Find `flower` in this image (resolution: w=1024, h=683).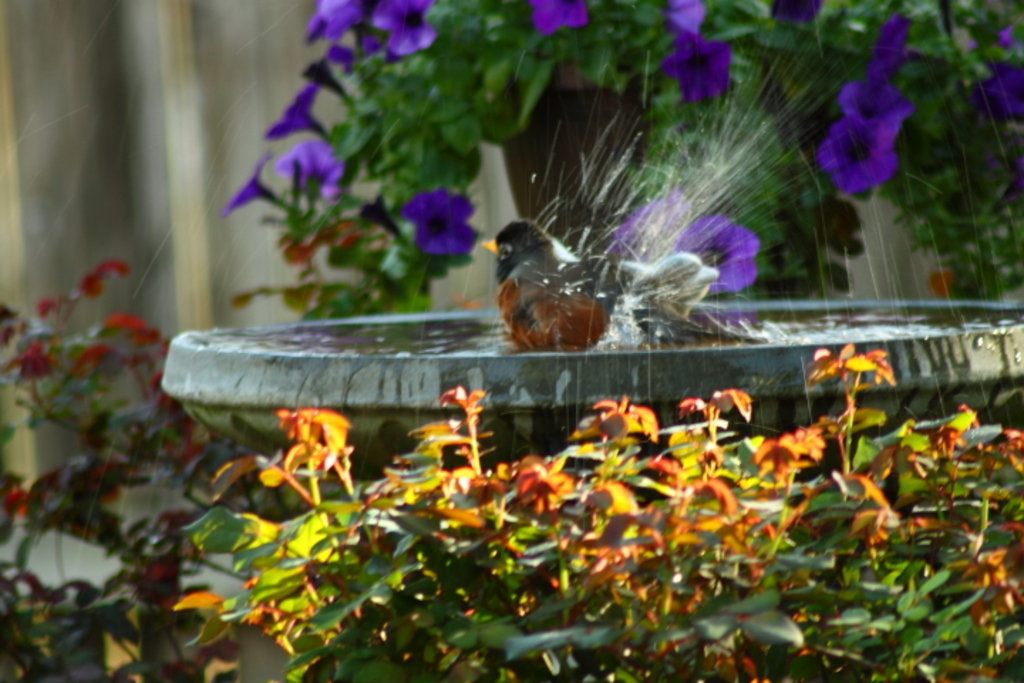
select_region(765, 0, 822, 26).
